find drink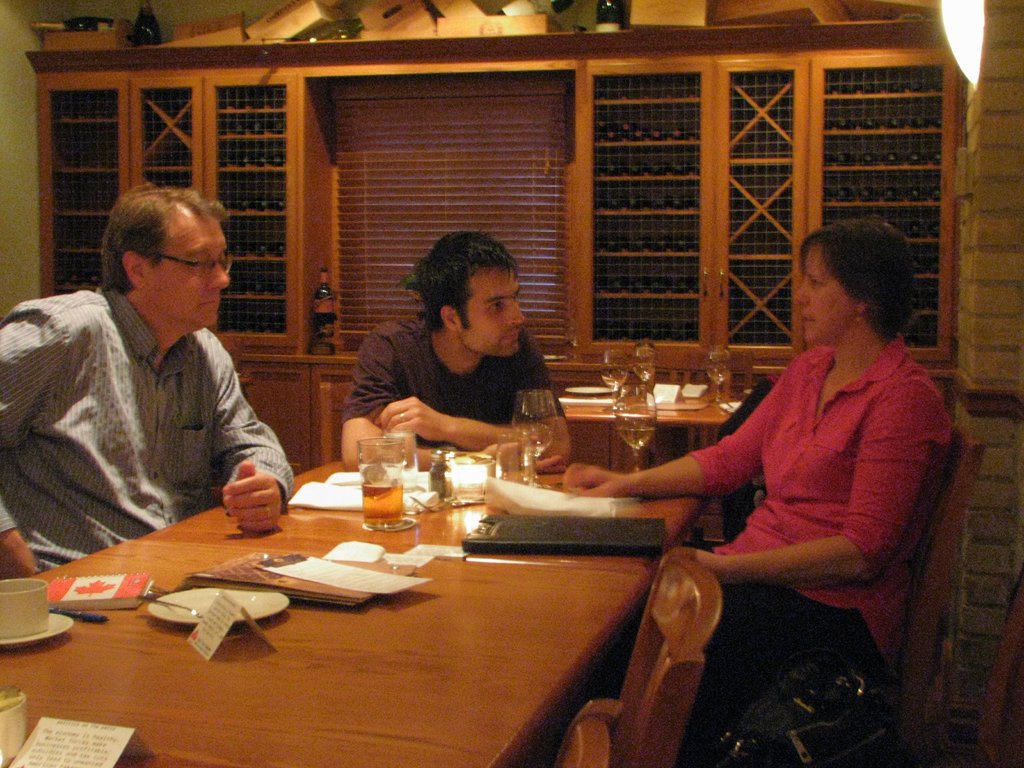
region(620, 430, 655, 449)
